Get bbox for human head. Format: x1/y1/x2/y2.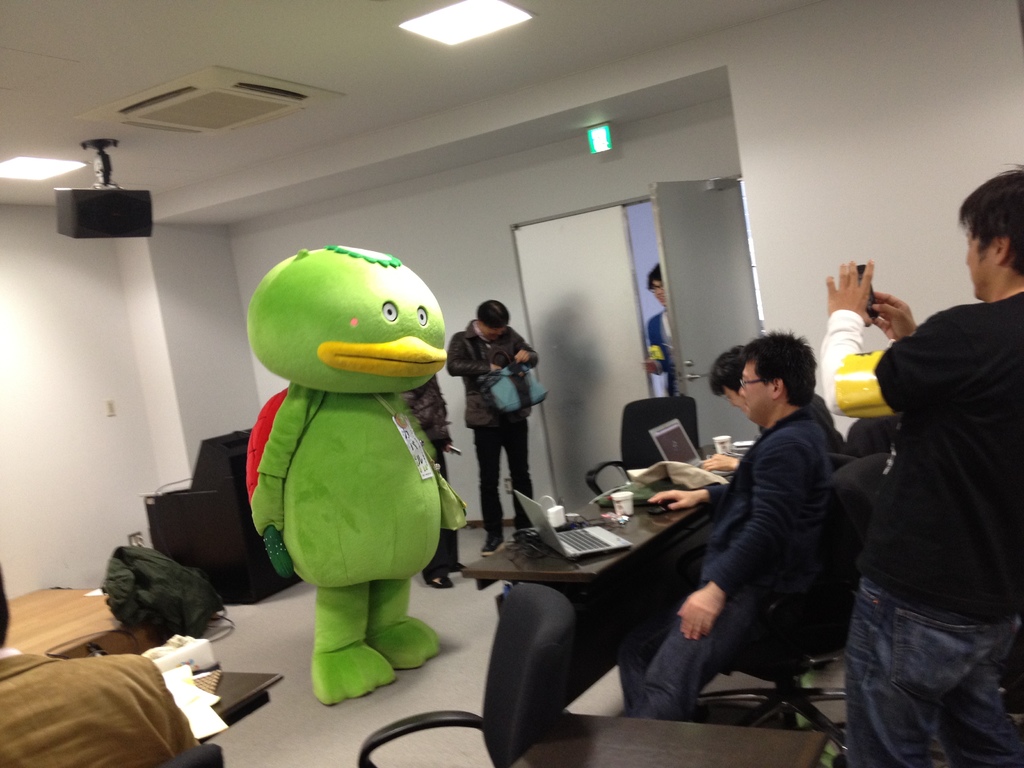
705/348/744/417.
